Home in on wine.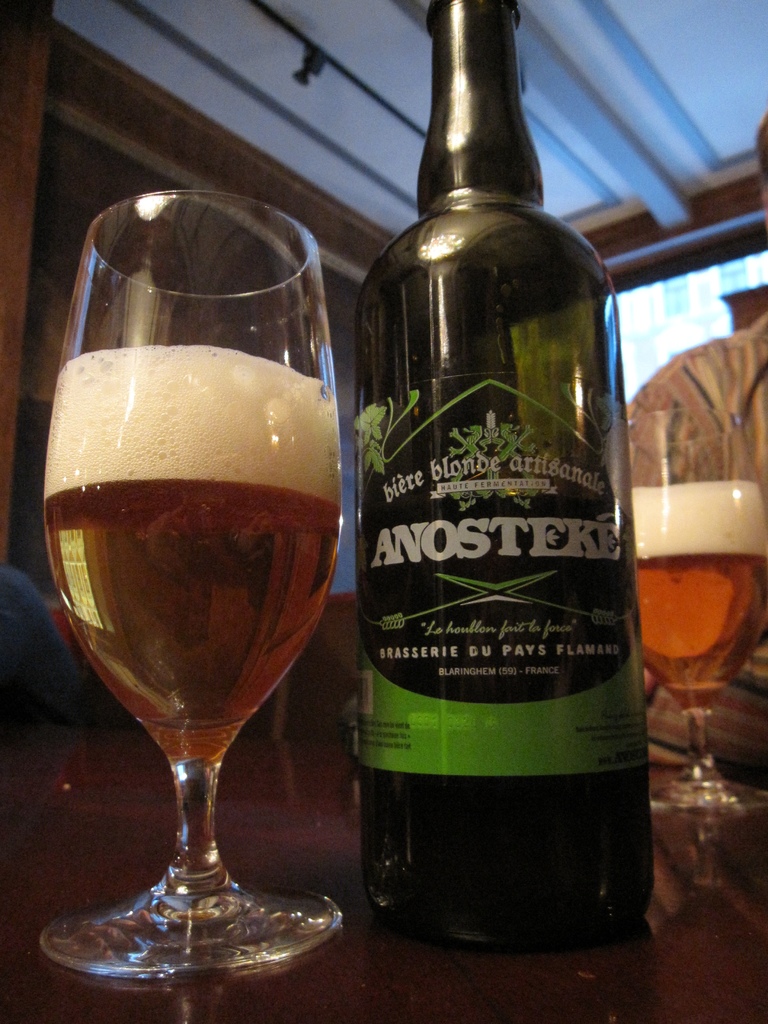
Homed in at box(42, 340, 339, 756).
